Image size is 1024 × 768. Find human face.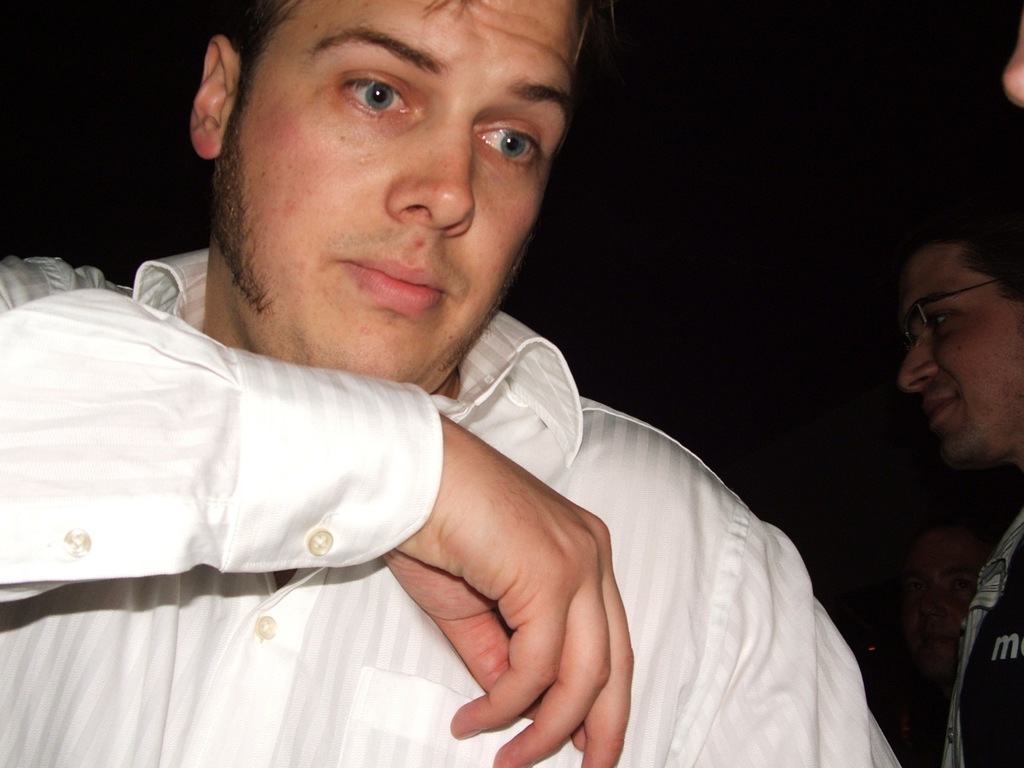
<box>912,240,1023,462</box>.
